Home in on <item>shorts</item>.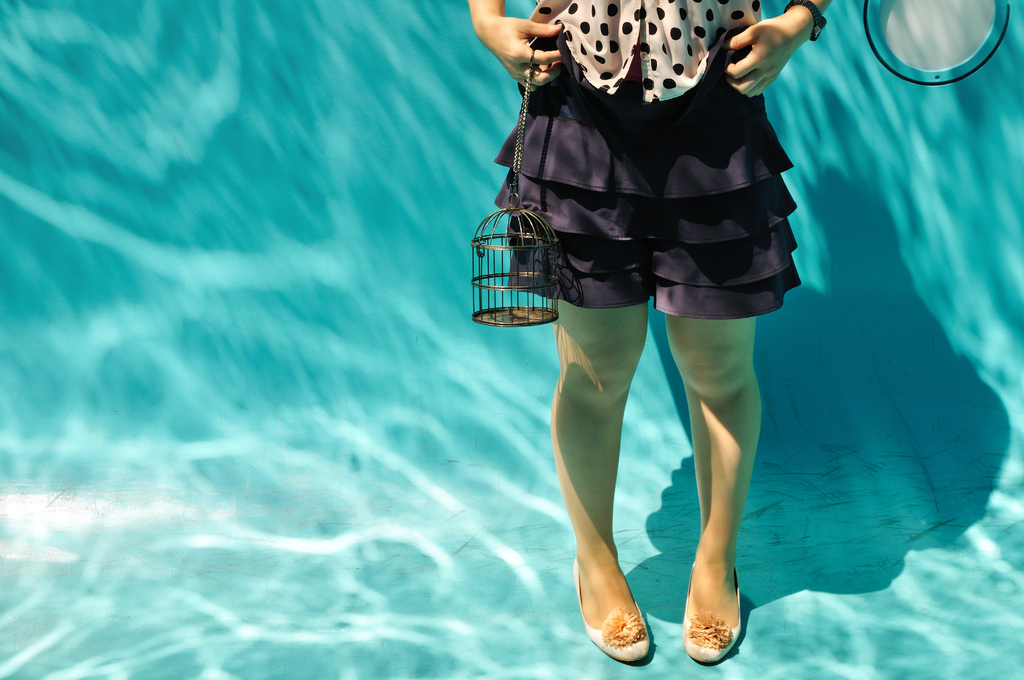
Homed in at [499,83,808,313].
